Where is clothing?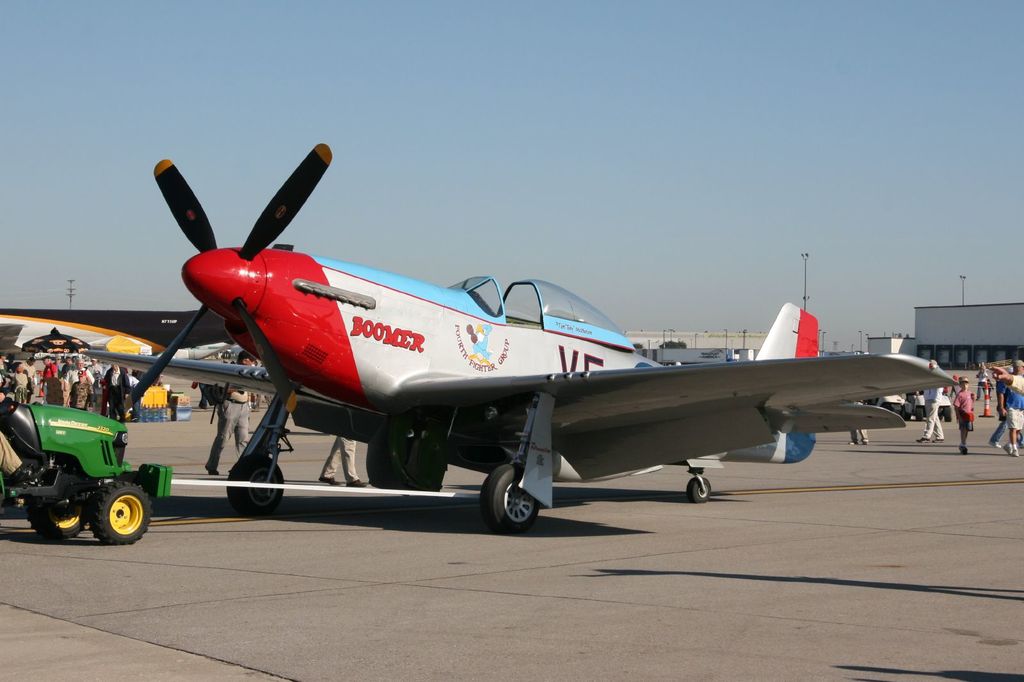
{"left": 919, "top": 372, "right": 945, "bottom": 438}.
